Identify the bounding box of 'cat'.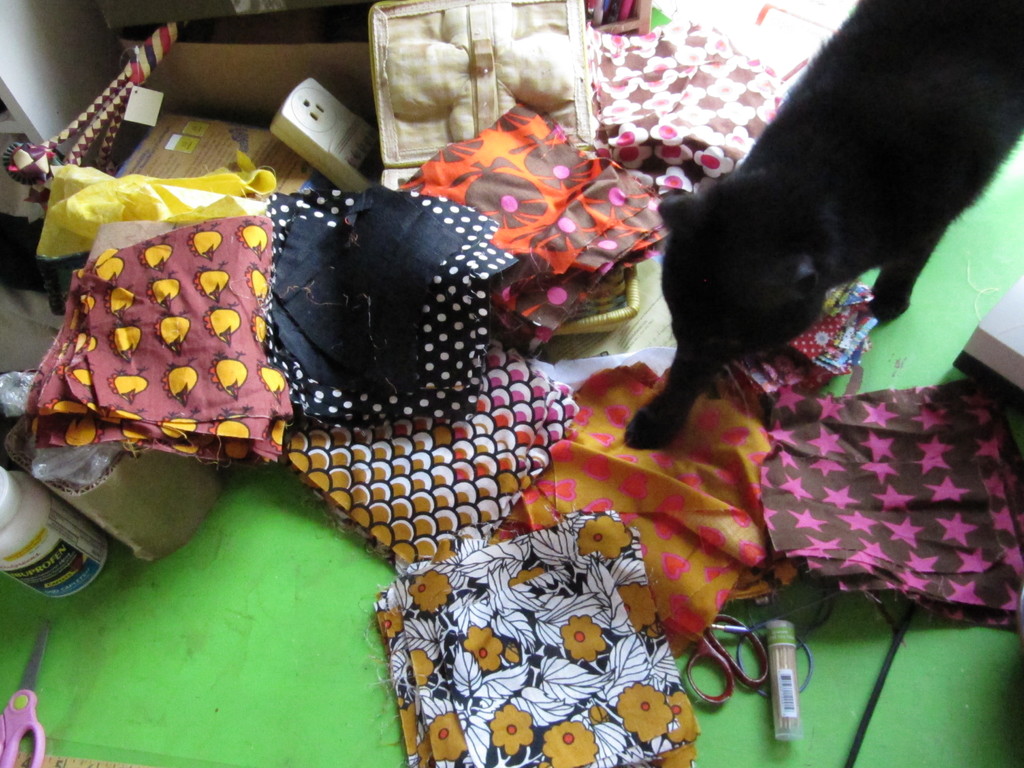
(left=636, top=0, right=1023, bottom=451).
